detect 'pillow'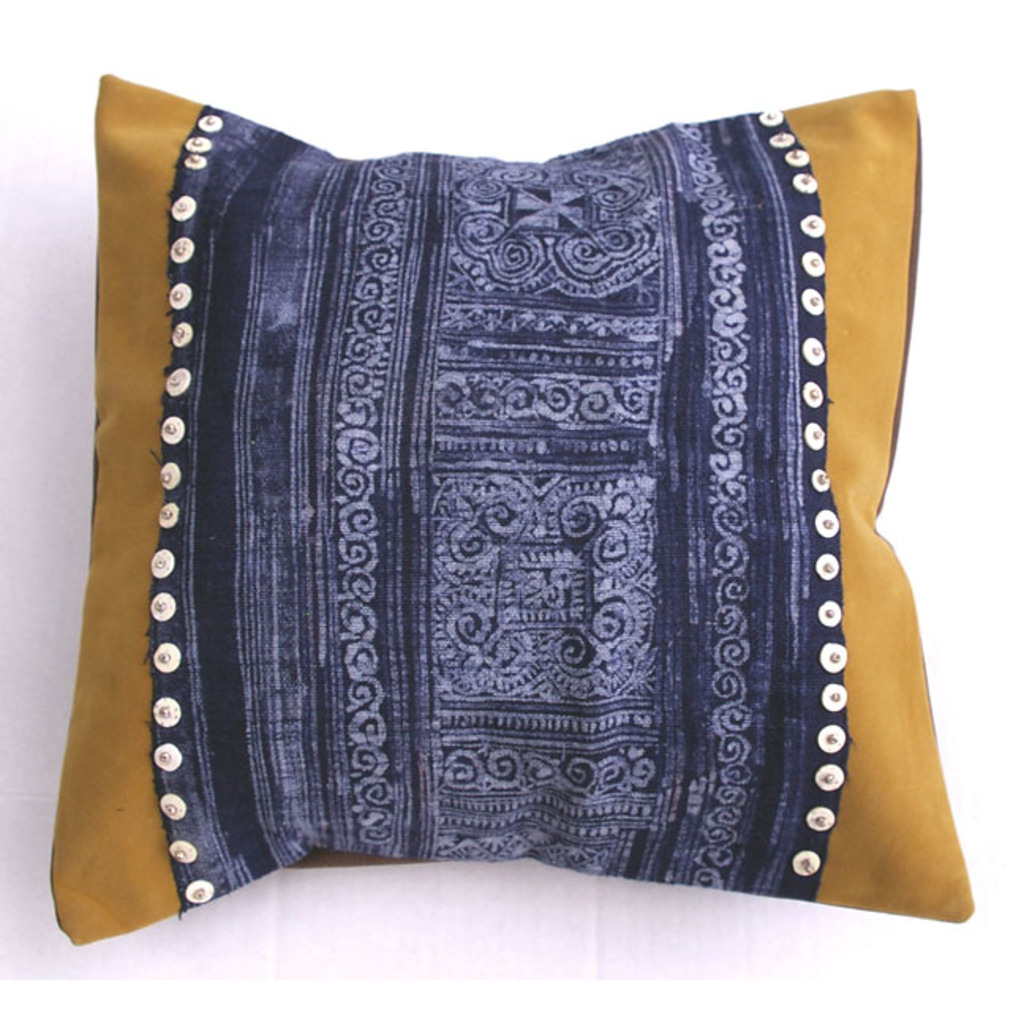
[79,76,977,943]
